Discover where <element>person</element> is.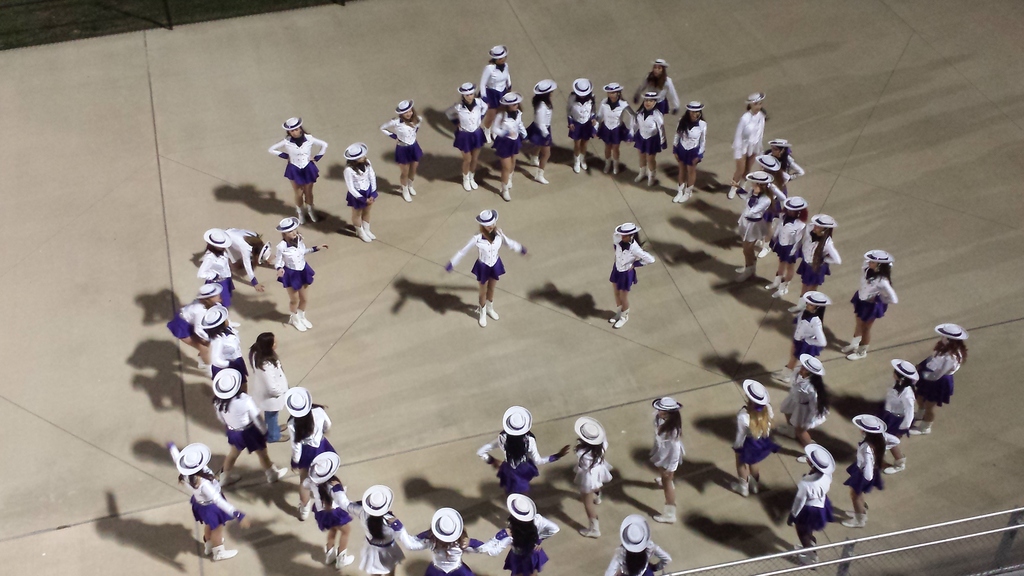
Discovered at (x1=641, y1=57, x2=680, y2=116).
